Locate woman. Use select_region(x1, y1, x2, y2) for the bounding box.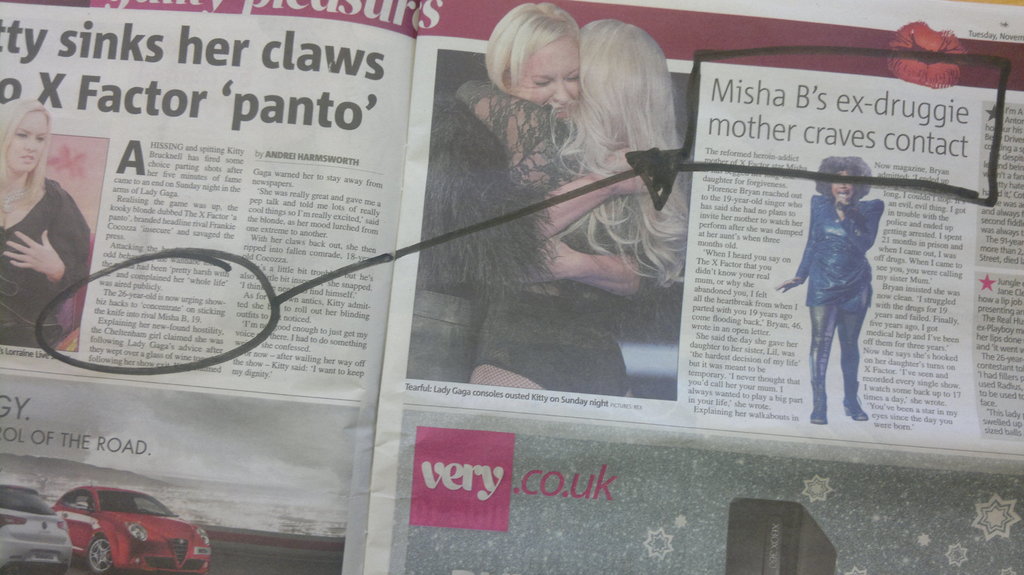
select_region(413, 0, 655, 402).
